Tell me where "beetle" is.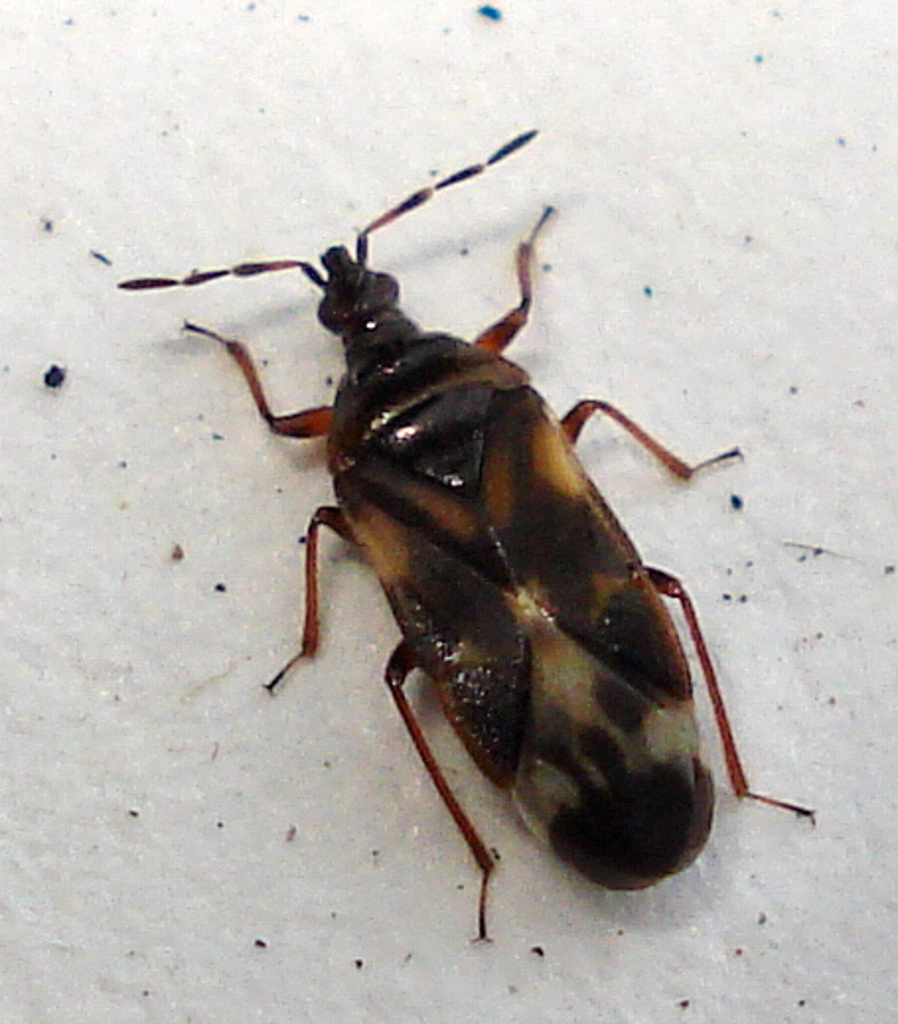
"beetle" is at 154 114 815 943.
